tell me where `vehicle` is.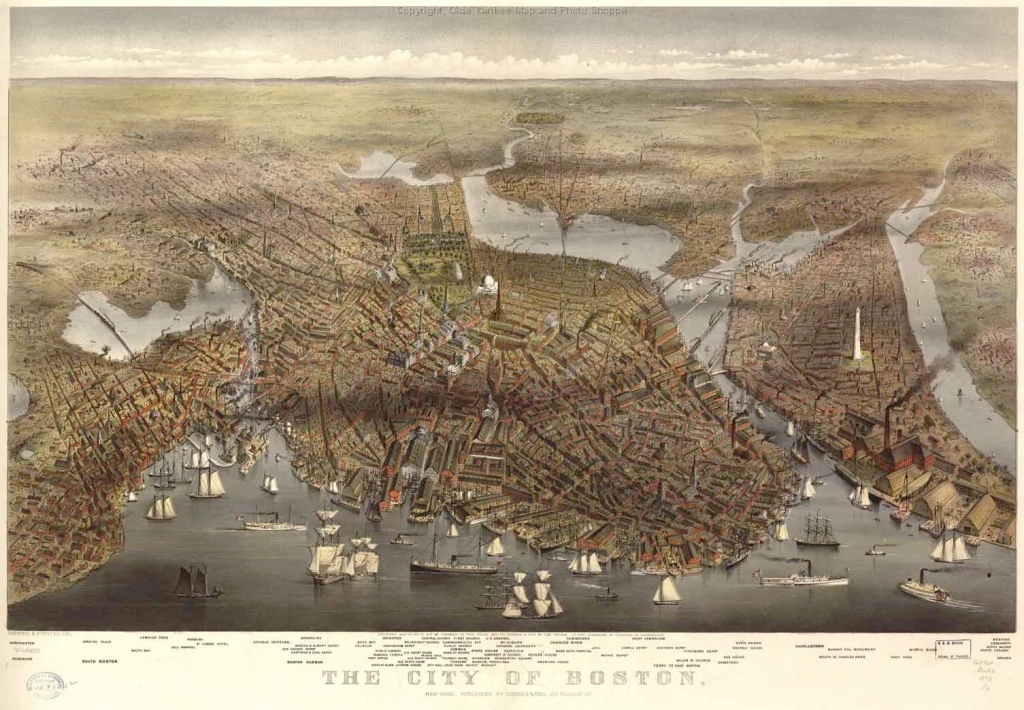
`vehicle` is at (x1=307, y1=533, x2=375, y2=585).
